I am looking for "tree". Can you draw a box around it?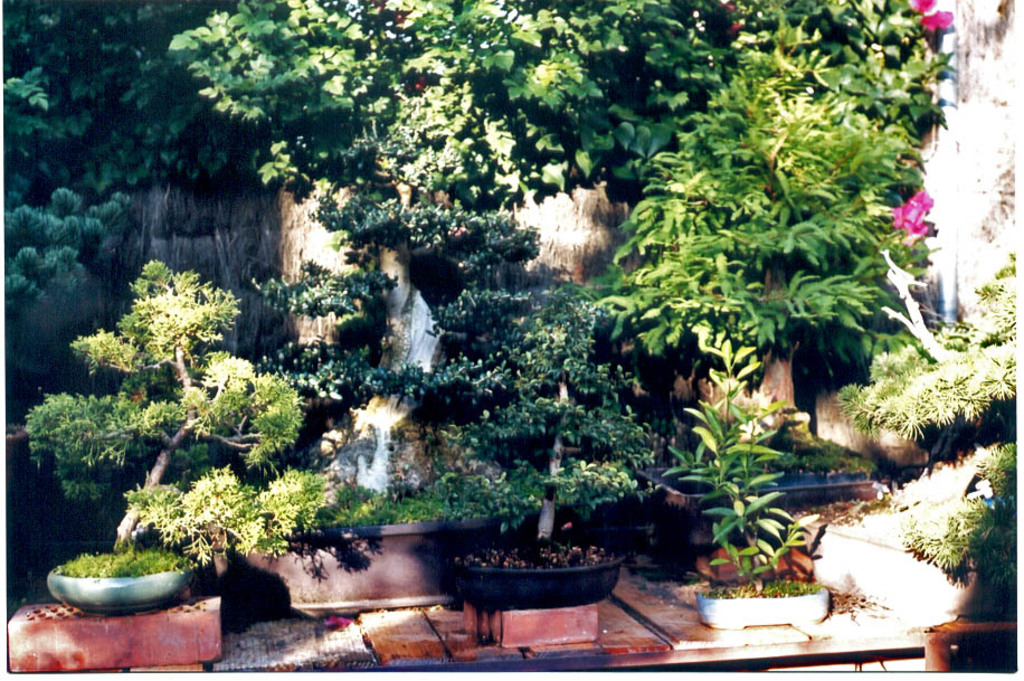
Sure, the bounding box is x1=0, y1=0, x2=241, y2=204.
